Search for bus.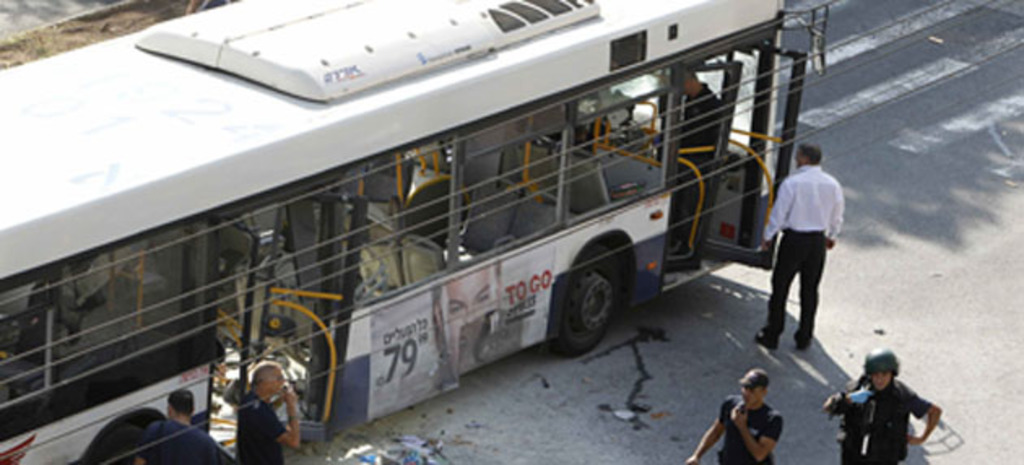
Found at <bbox>0, 0, 832, 463</bbox>.
